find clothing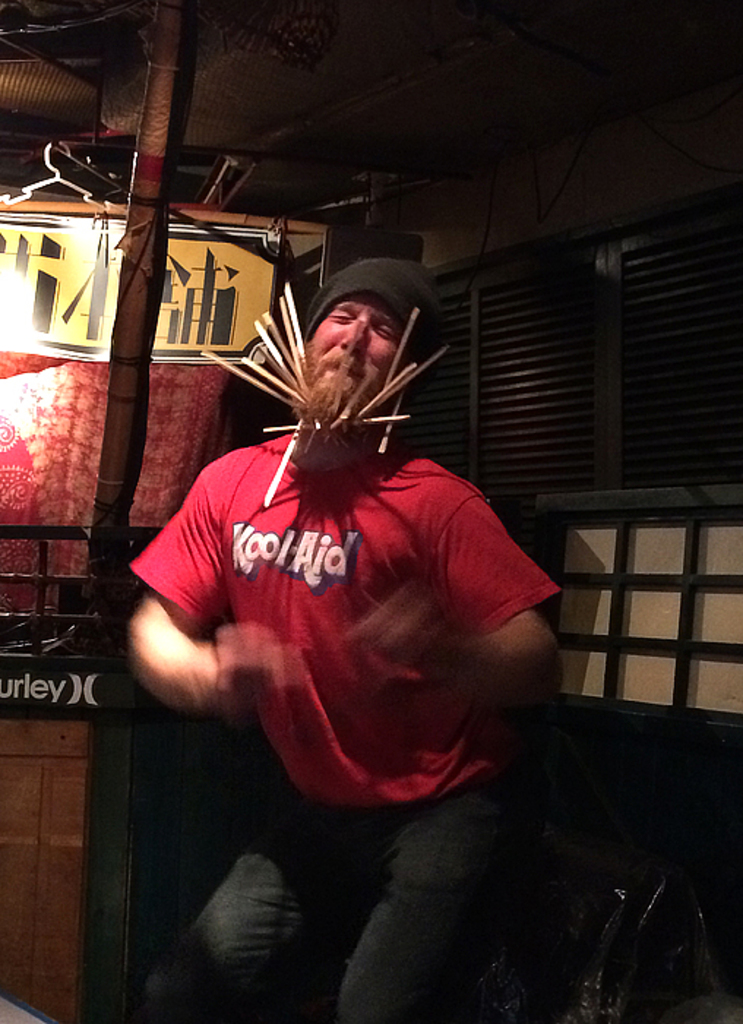
<bbox>126, 430, 565, 1020</bbox>
